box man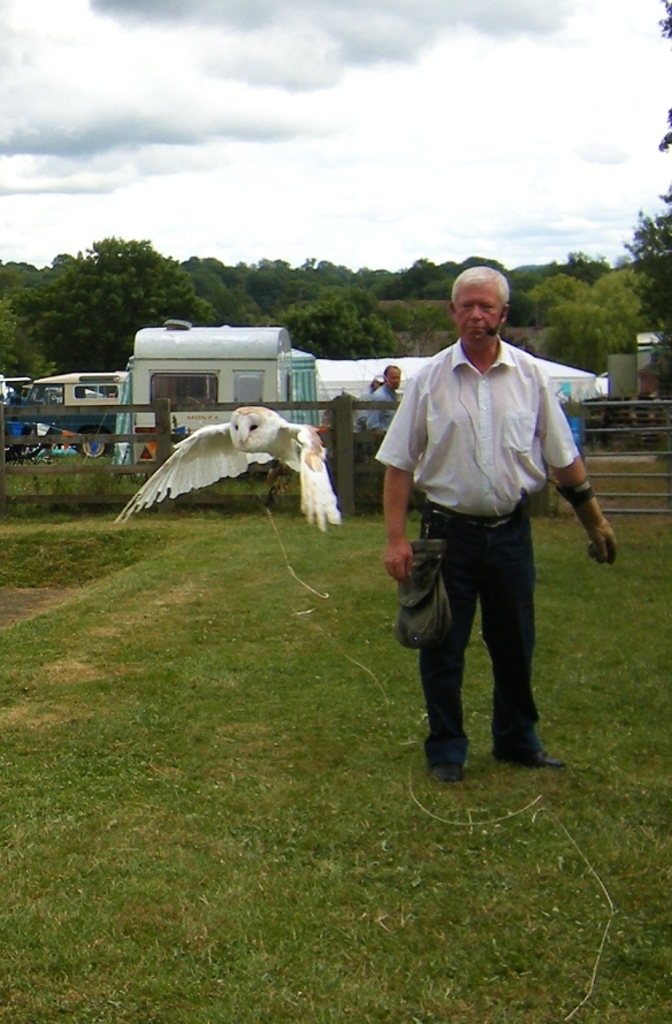
<region>380, 272, 594, 772</region>
